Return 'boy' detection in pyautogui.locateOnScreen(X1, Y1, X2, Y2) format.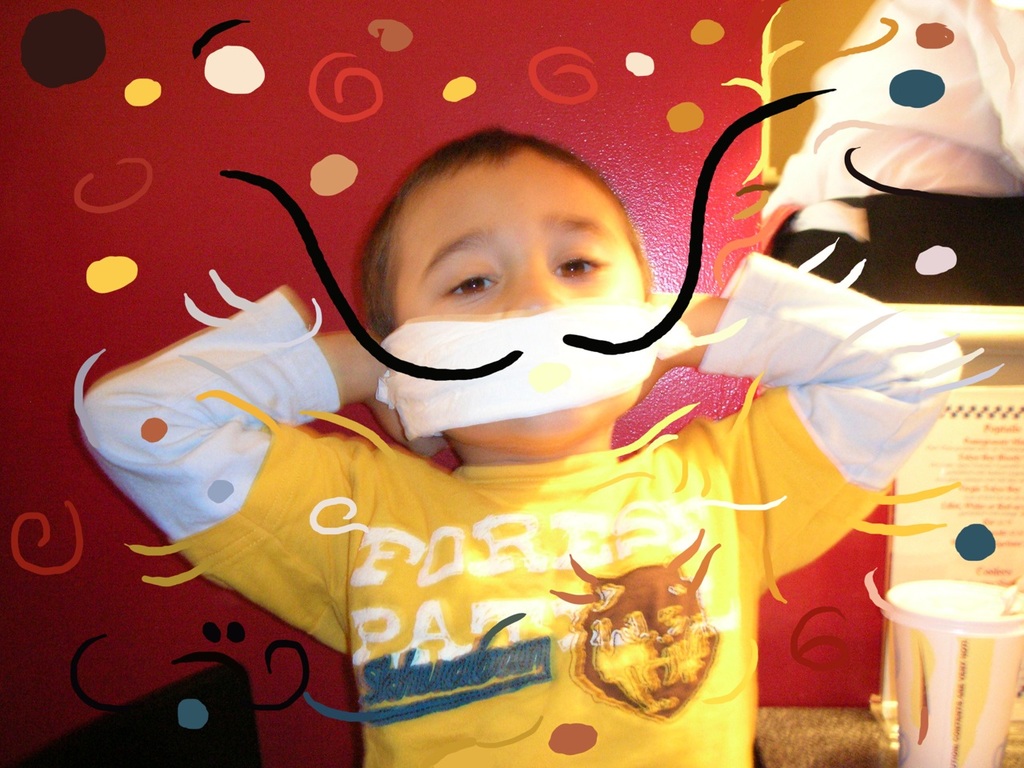
pyautogui.locateOnScreen(77, 118, 961, 767).
